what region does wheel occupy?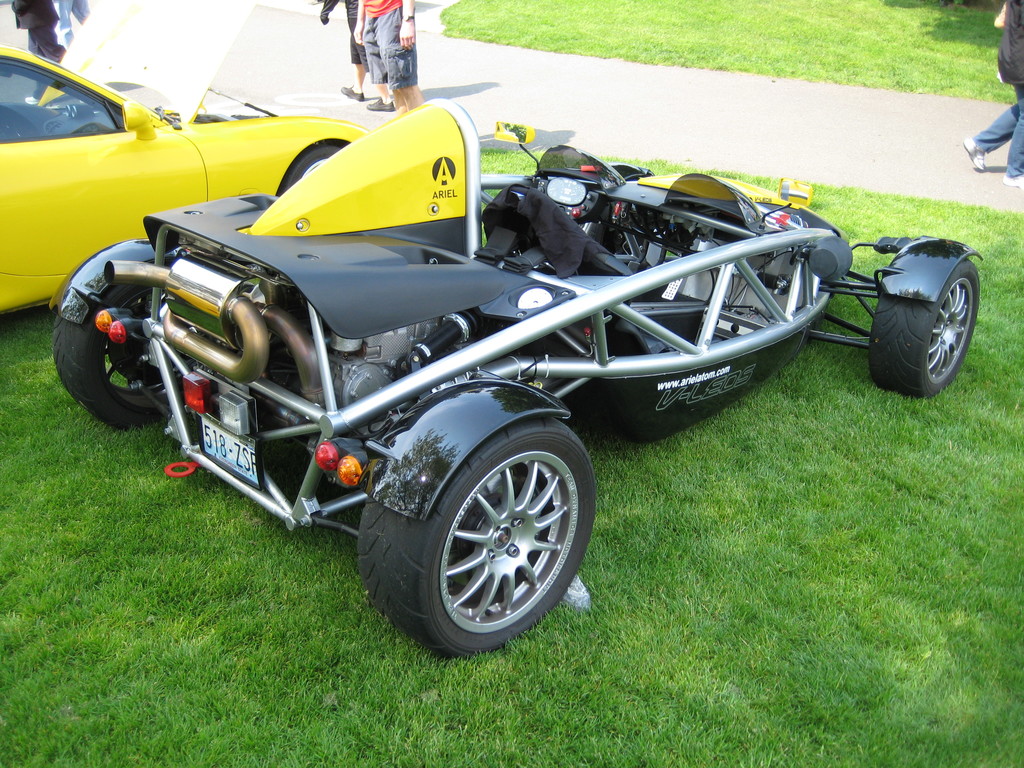
(582,220,621,269).
